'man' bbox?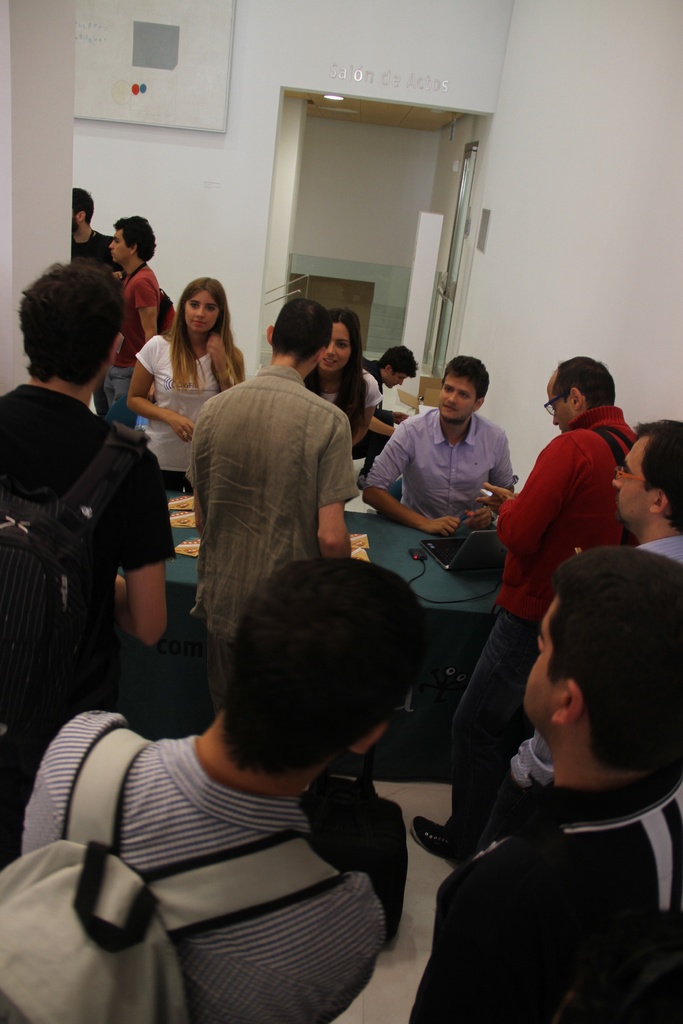
region(15, 552, 434, 1022)
